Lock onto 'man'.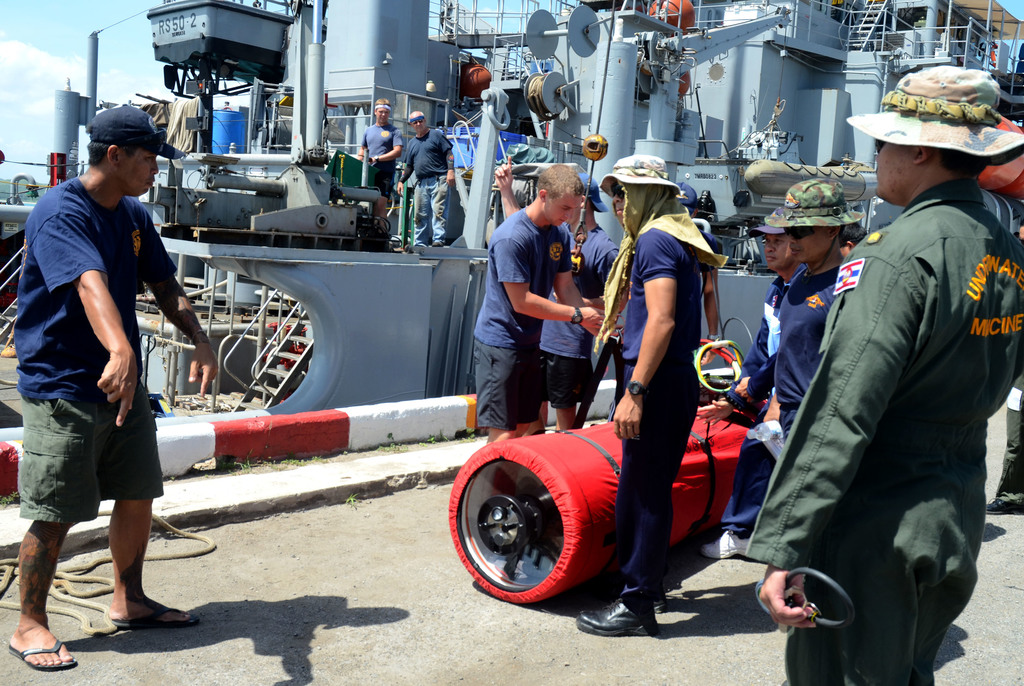
Locked: x1=672 y1=181 x2=723 y2=365.
